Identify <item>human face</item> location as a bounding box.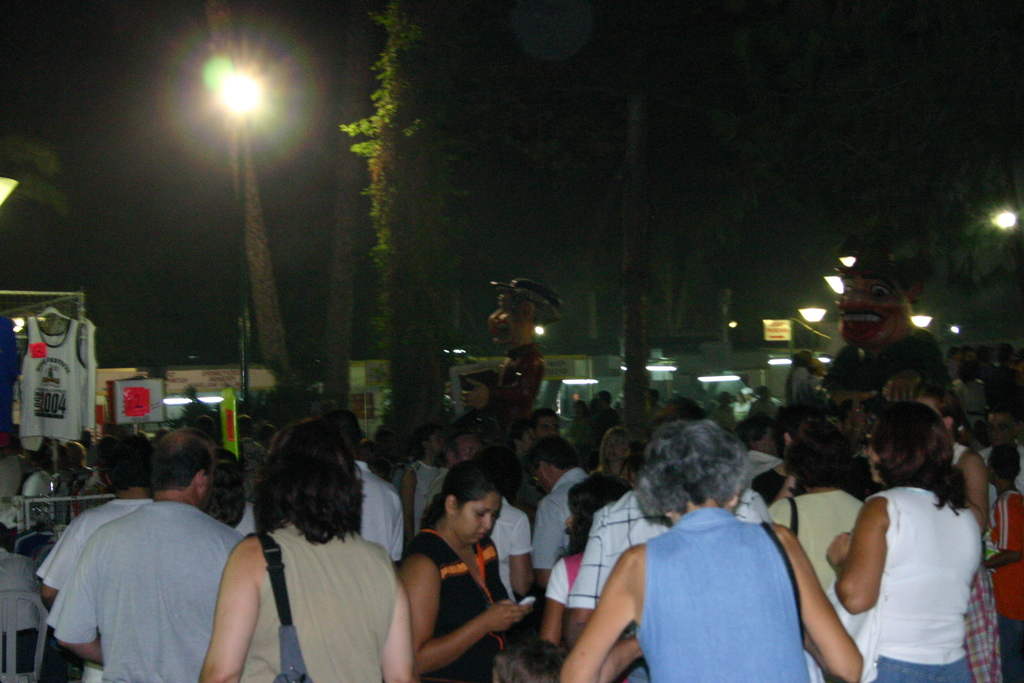
(545, 413, 561, 441).
